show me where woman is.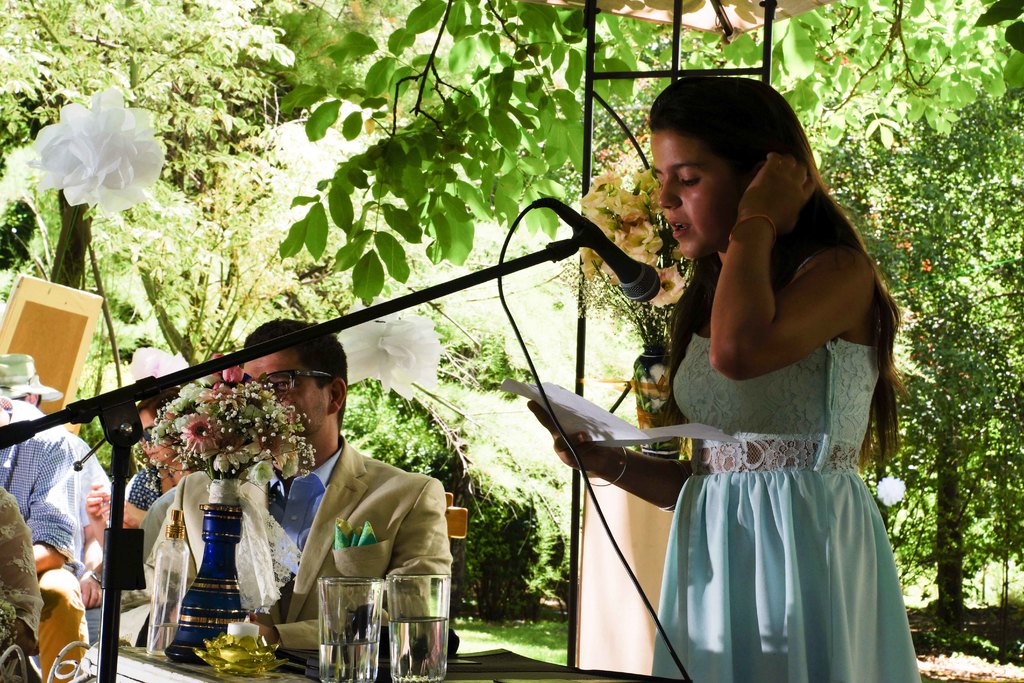
woman is at {"x1": 584, "y1": 88, "x2": 926, "y2": 678}.
